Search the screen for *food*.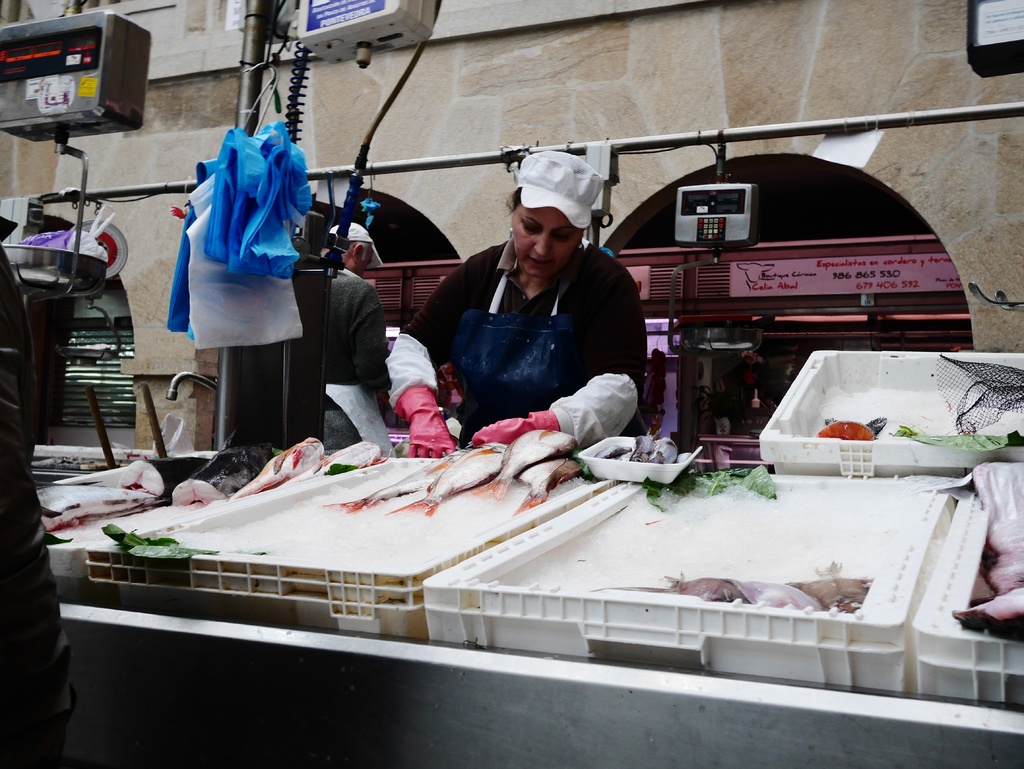
Found at <box>594,427,692,464</box>.
